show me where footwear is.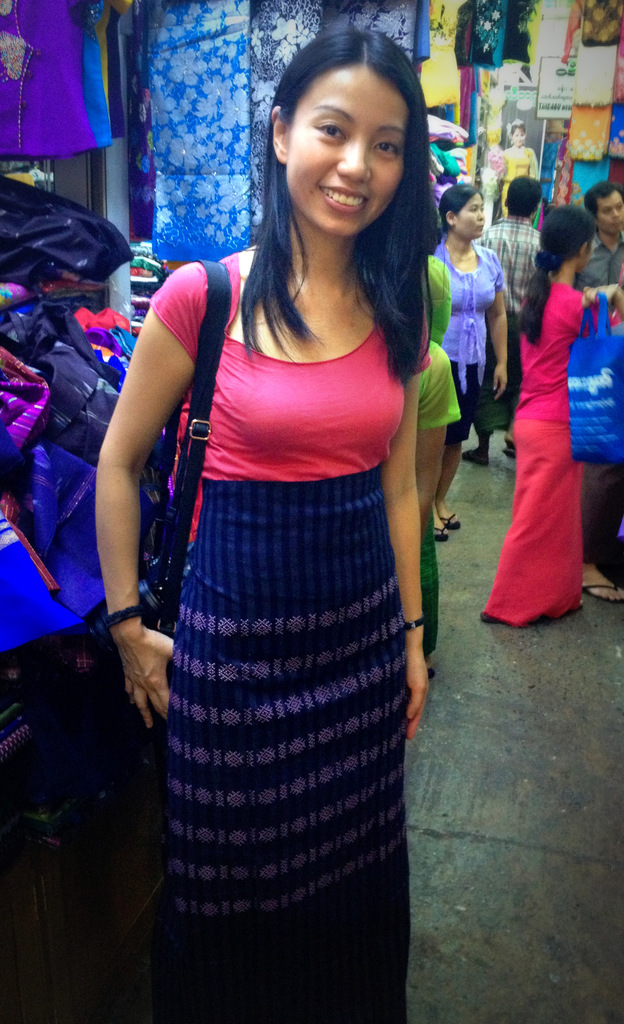
footwear is at <box>461,449,490,464</box>.
